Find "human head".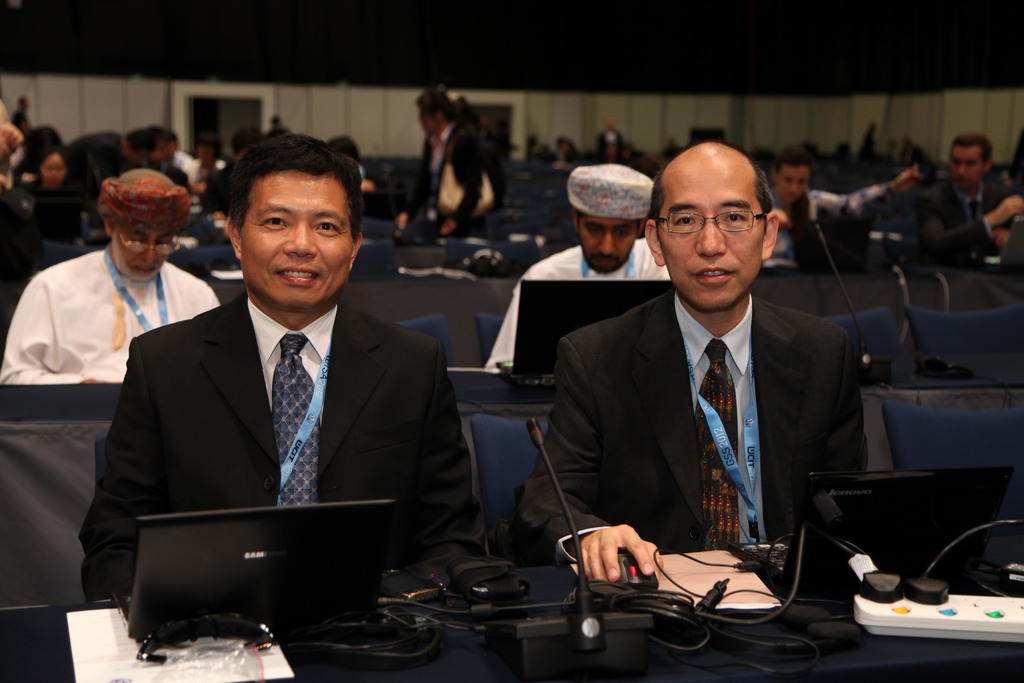
l=198, t=134, r=224, b=158.
